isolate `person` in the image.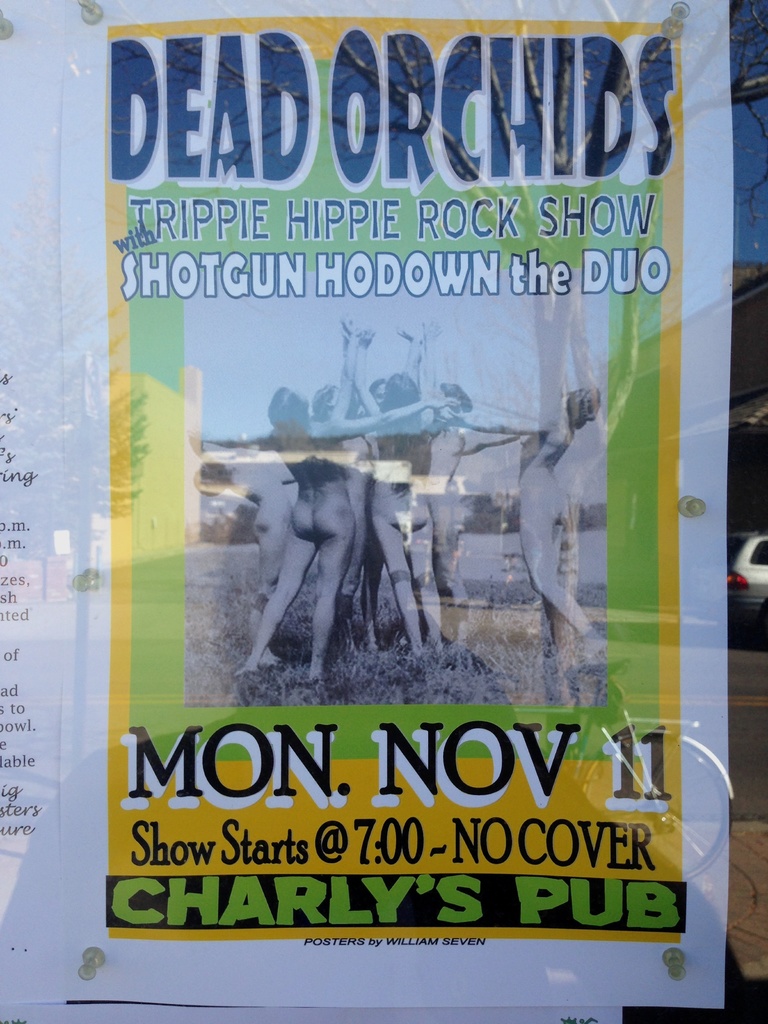
Isolated region: bbox=(448, 385, 614, 660).
